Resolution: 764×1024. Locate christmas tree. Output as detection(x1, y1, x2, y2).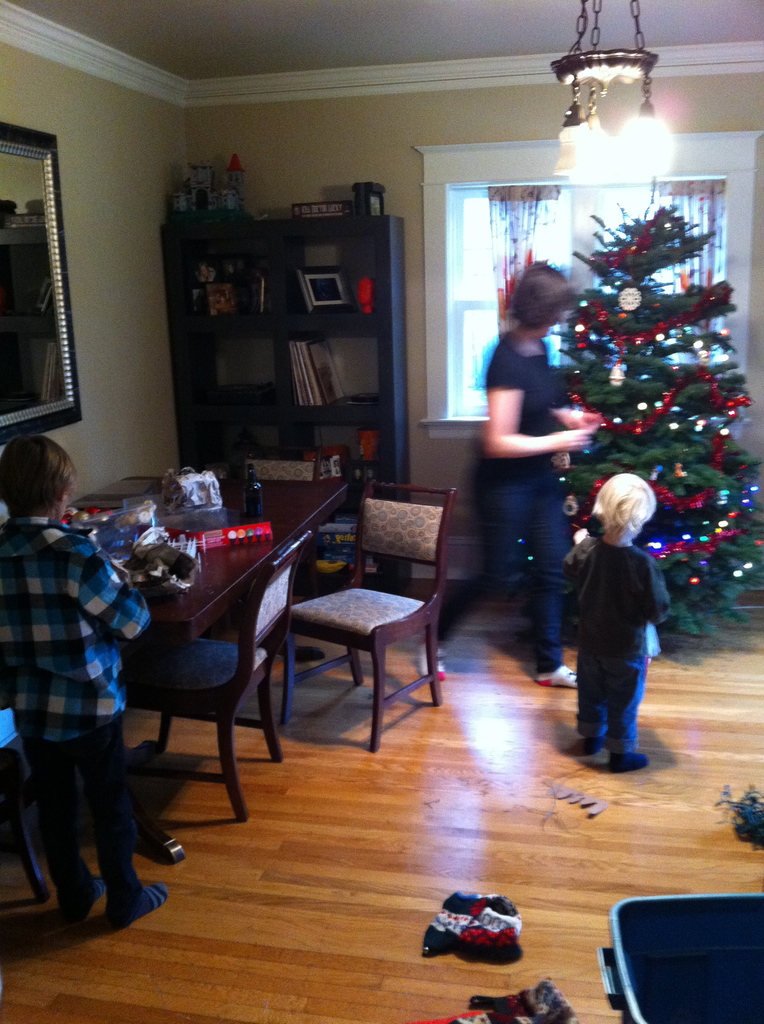
detection(561, 177, 763, 672).
